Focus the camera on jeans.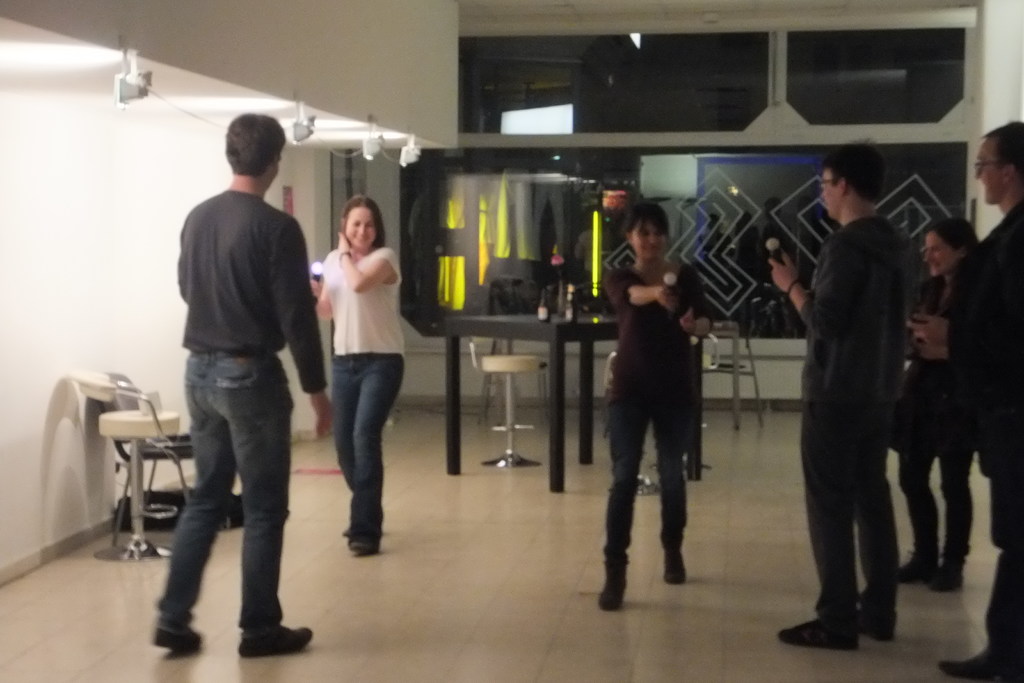
Focus region: 604, 394, 687, 557.
